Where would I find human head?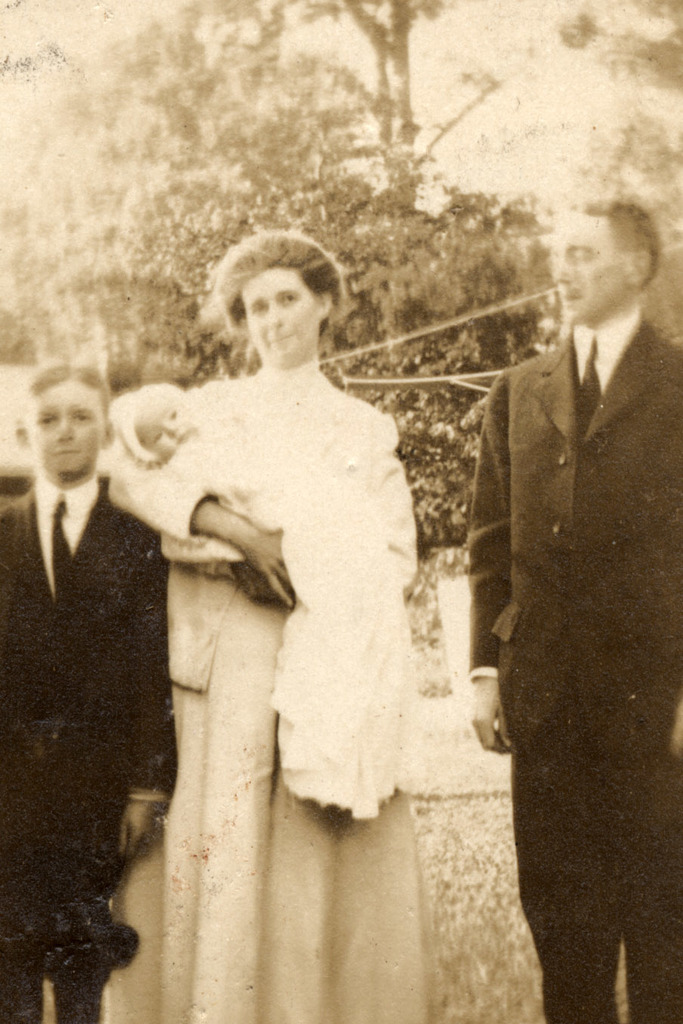
At 544:195:662:321.
